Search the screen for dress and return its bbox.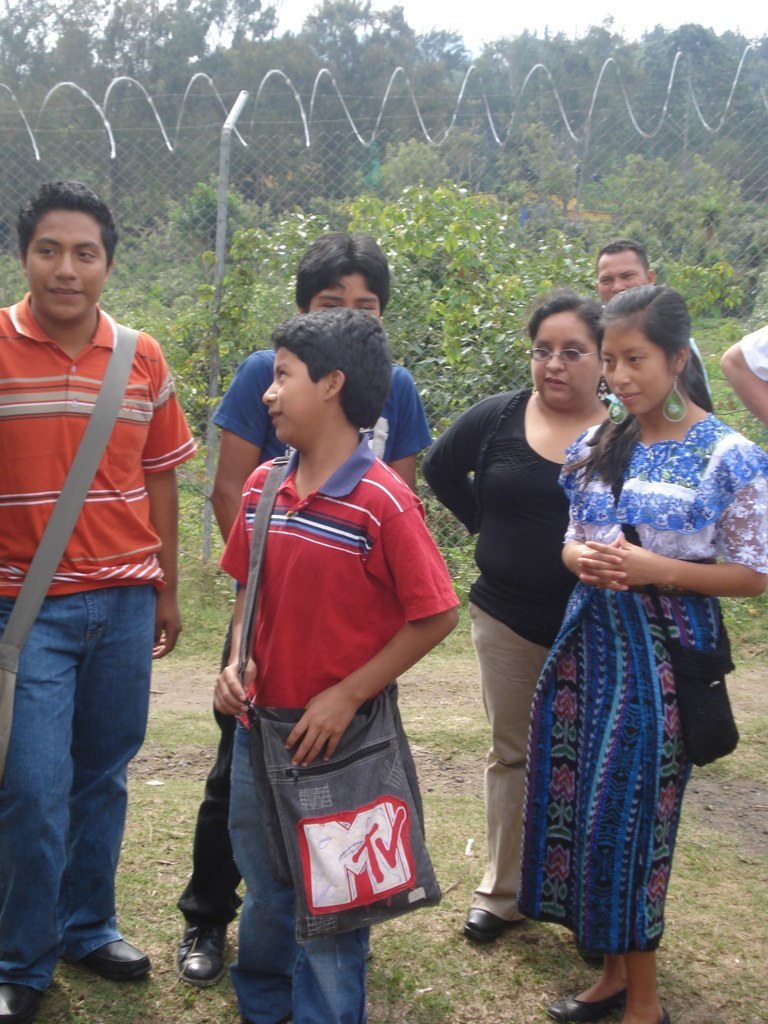
Found: locate(522, 327, 745, 919).
